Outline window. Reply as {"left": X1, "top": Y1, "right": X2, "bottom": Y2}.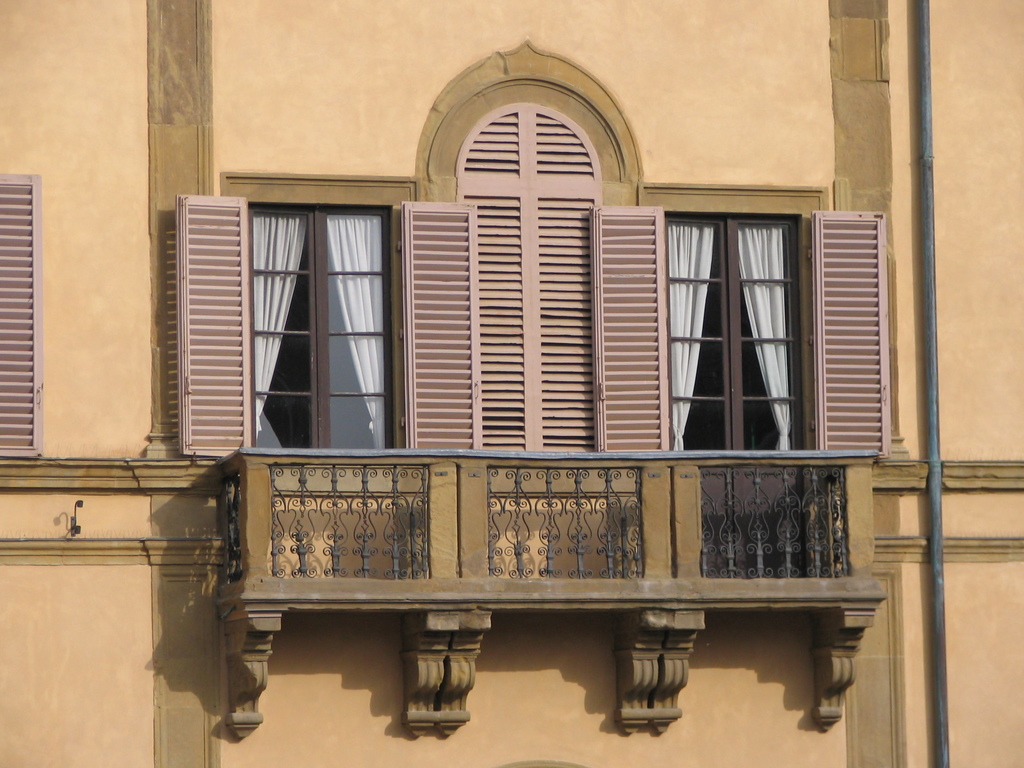
{"left": 588, "top": 183, "right": 888, "bottom": 456}.
